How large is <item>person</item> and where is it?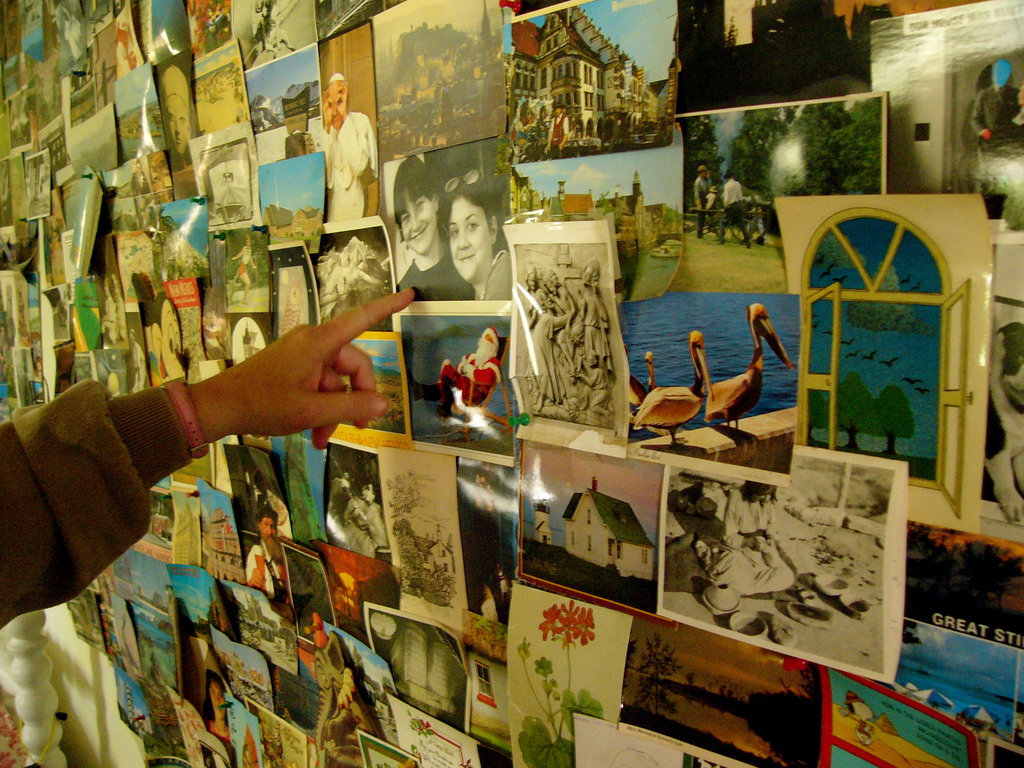
Bounding box: bbox=(968, 60, 1023, 155).
